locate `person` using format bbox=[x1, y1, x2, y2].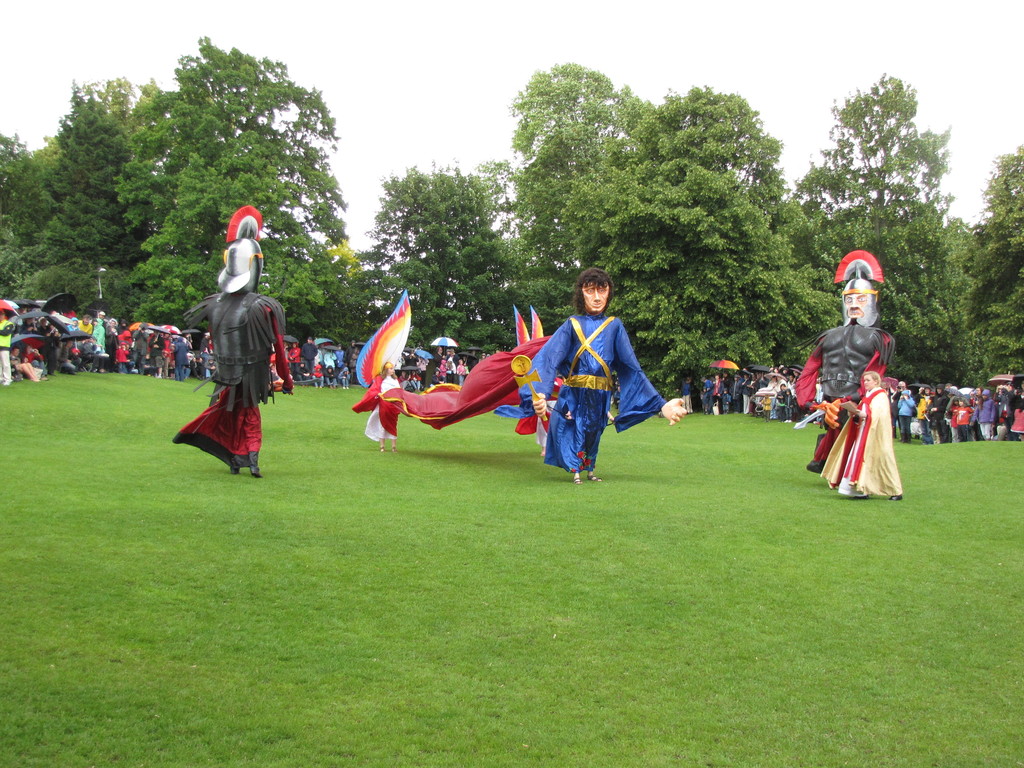
bbox=[320, 348, 337, 365].
